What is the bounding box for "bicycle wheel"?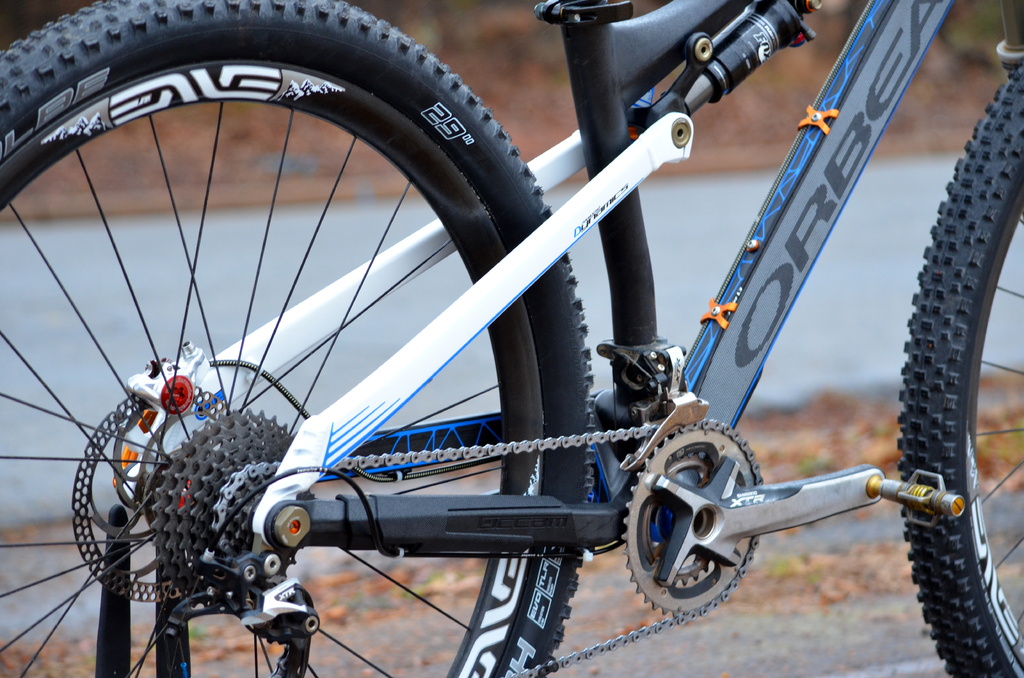
[898, 69, 1023, 677].
